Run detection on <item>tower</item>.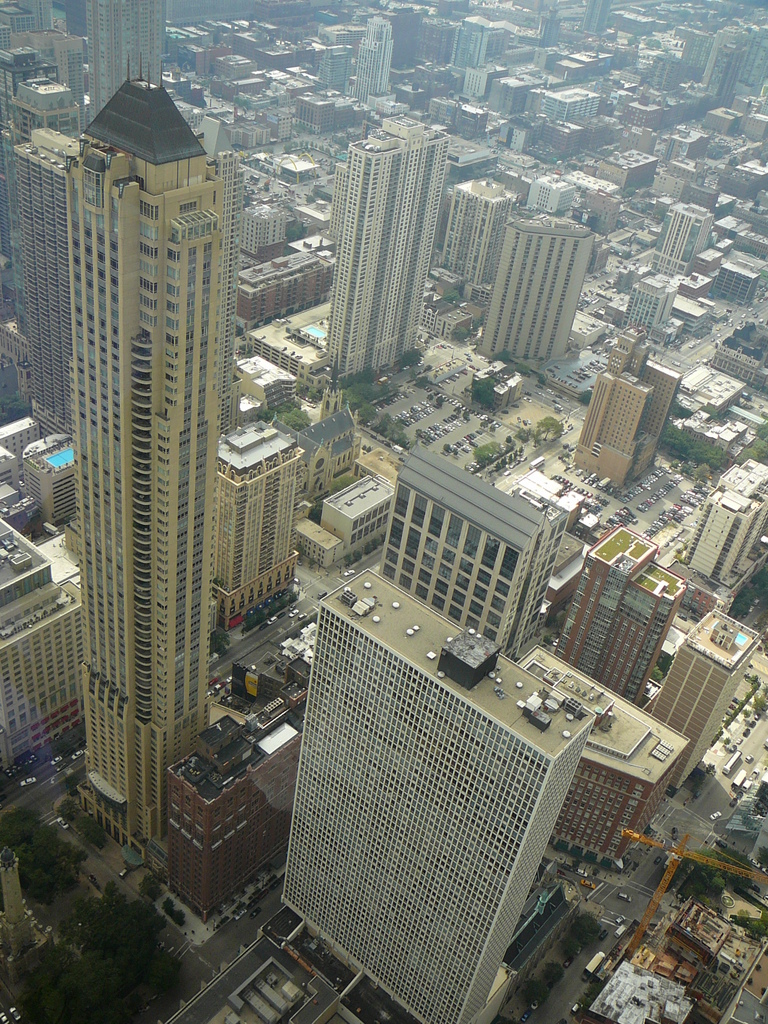
Result: 438 176 500 300.
